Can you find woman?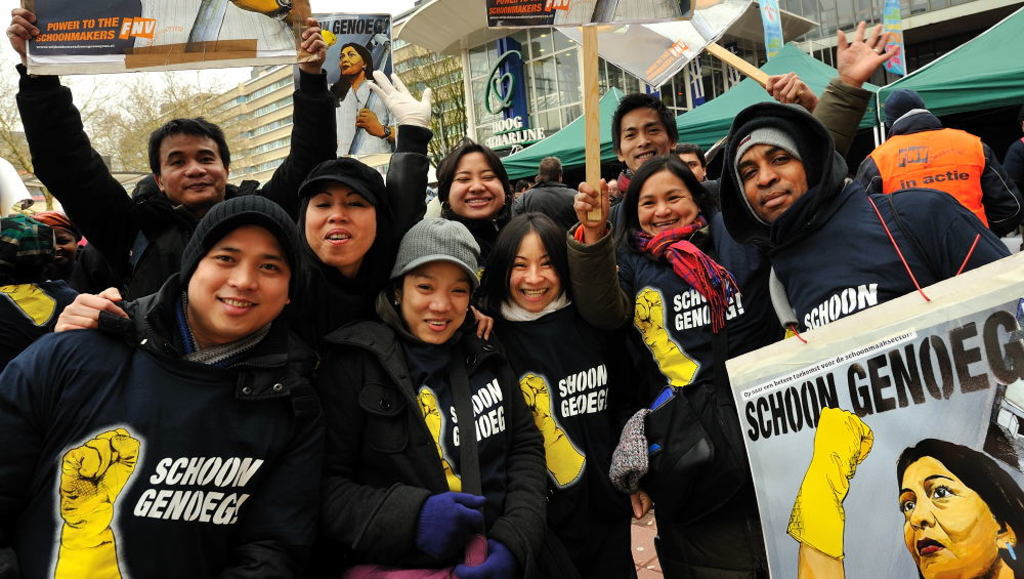
Yes, bounding box: bbox=[57, 64, 439, 332].
